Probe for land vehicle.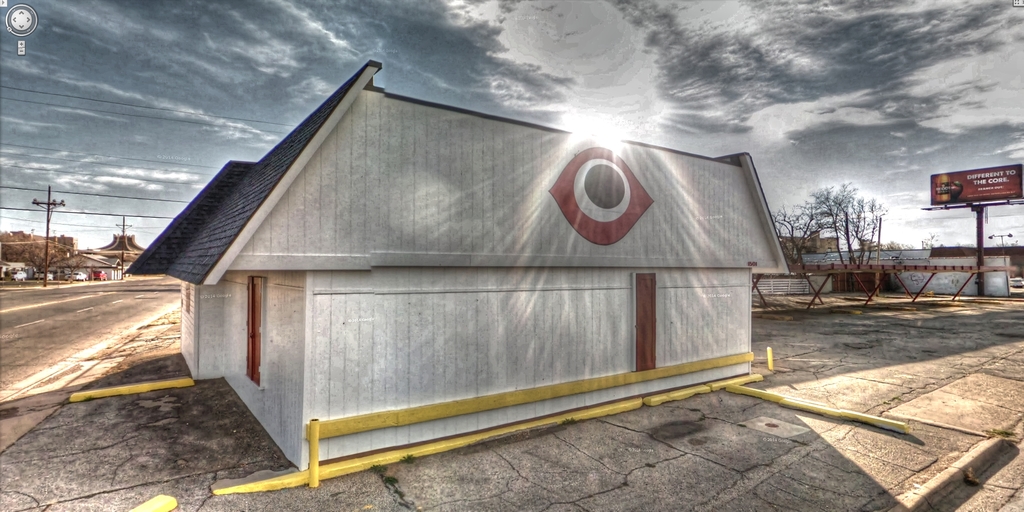
Probe result: (x1=8, y1=270, x2=28, y2=285).
